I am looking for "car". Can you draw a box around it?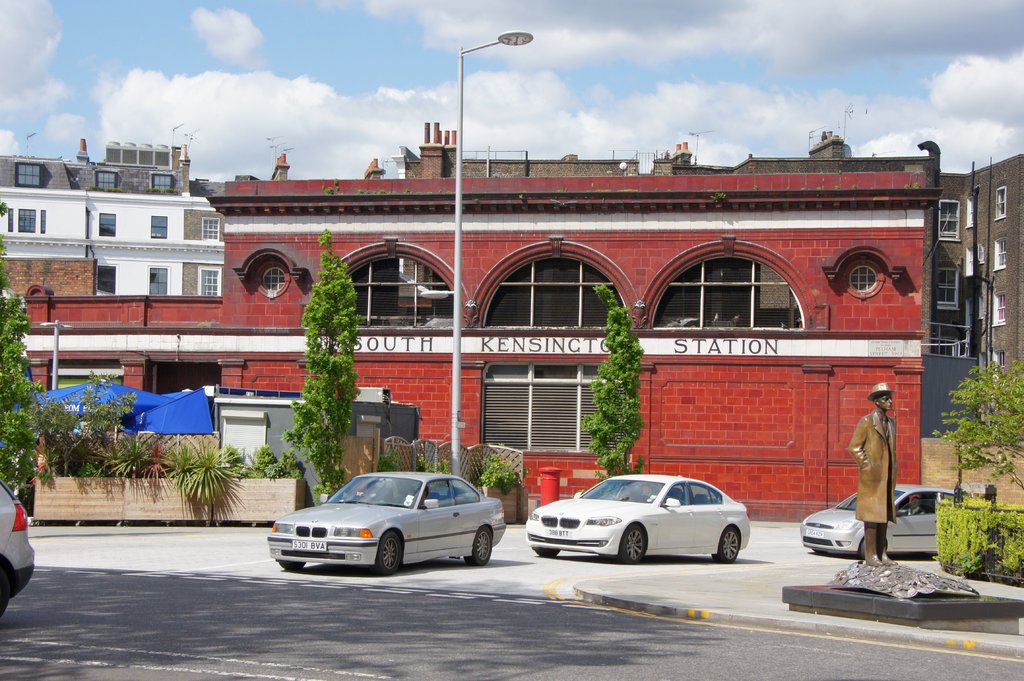
Sure, the bounding box is (left=800, top=483, right=971, bottom=561).
